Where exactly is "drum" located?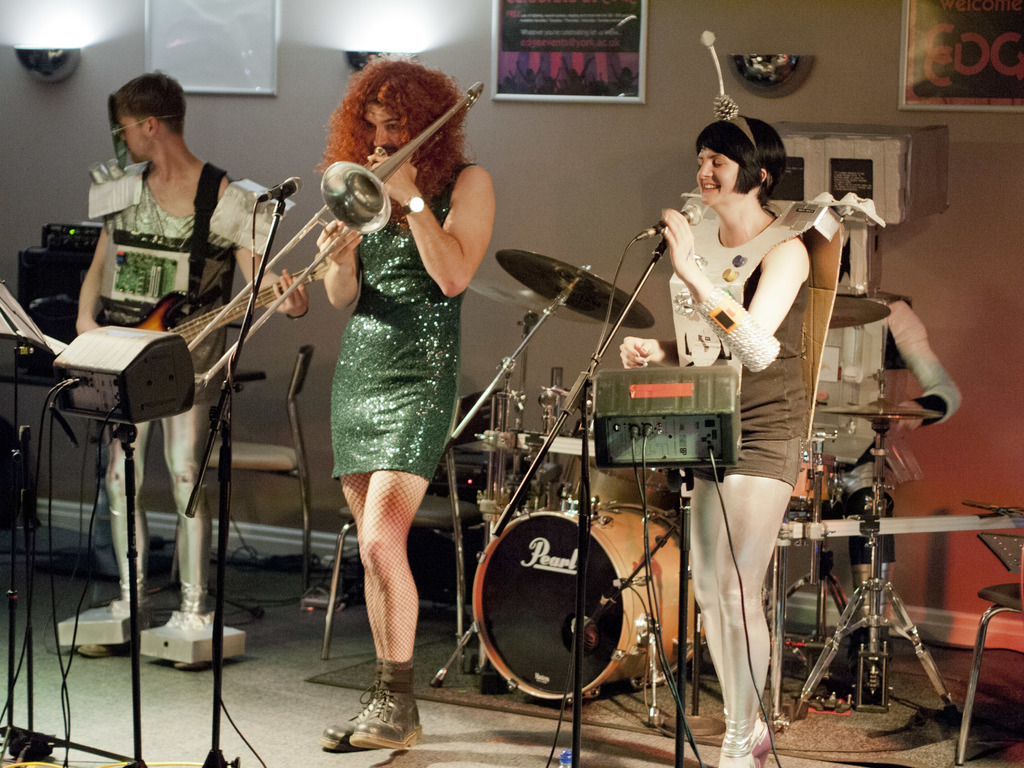
Its bounding box is bbox=(553, 429, 682, 508).
